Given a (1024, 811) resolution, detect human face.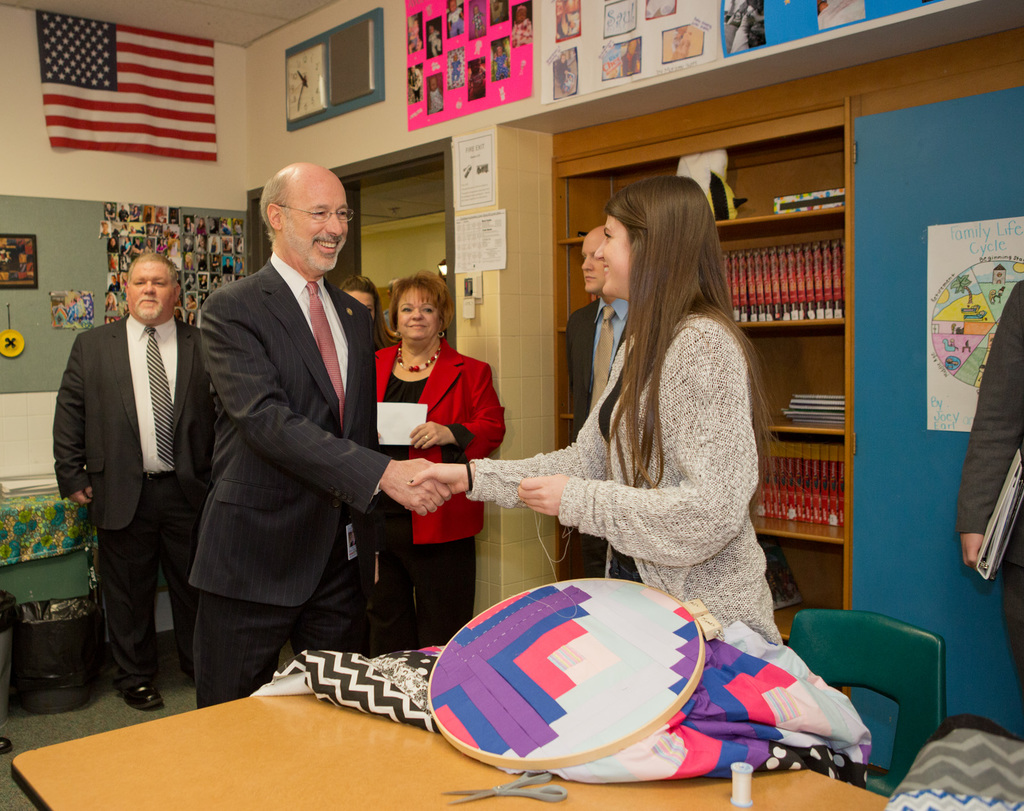
{"left": 393, "top": 286, "right": 438, "bottom": 342}.
